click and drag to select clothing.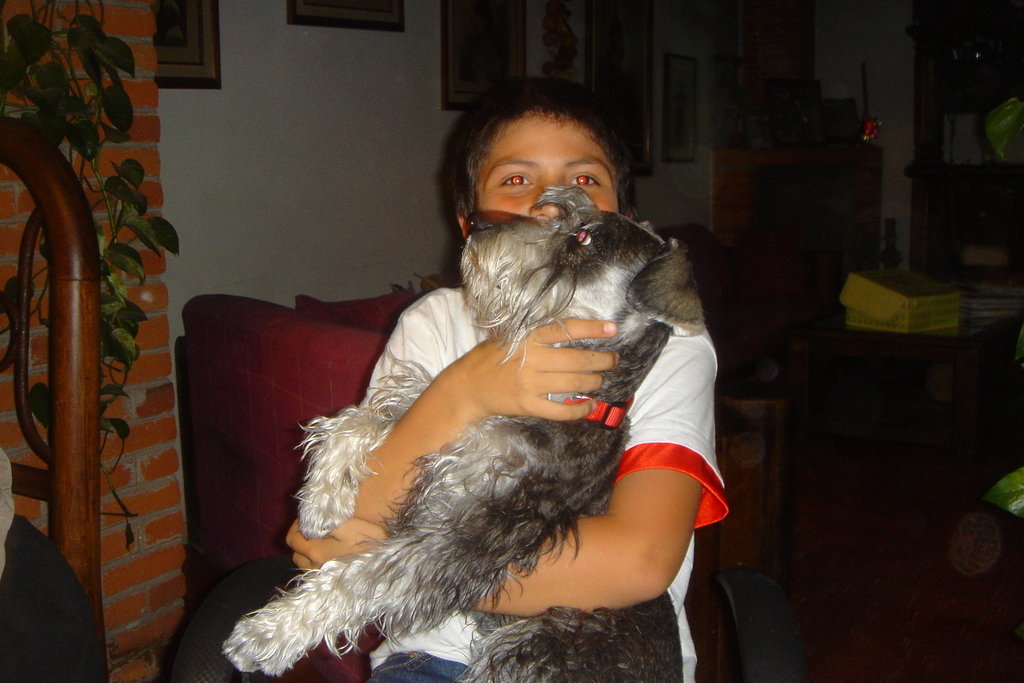
Selection: <region>0, 513, 99, 682</region>.
